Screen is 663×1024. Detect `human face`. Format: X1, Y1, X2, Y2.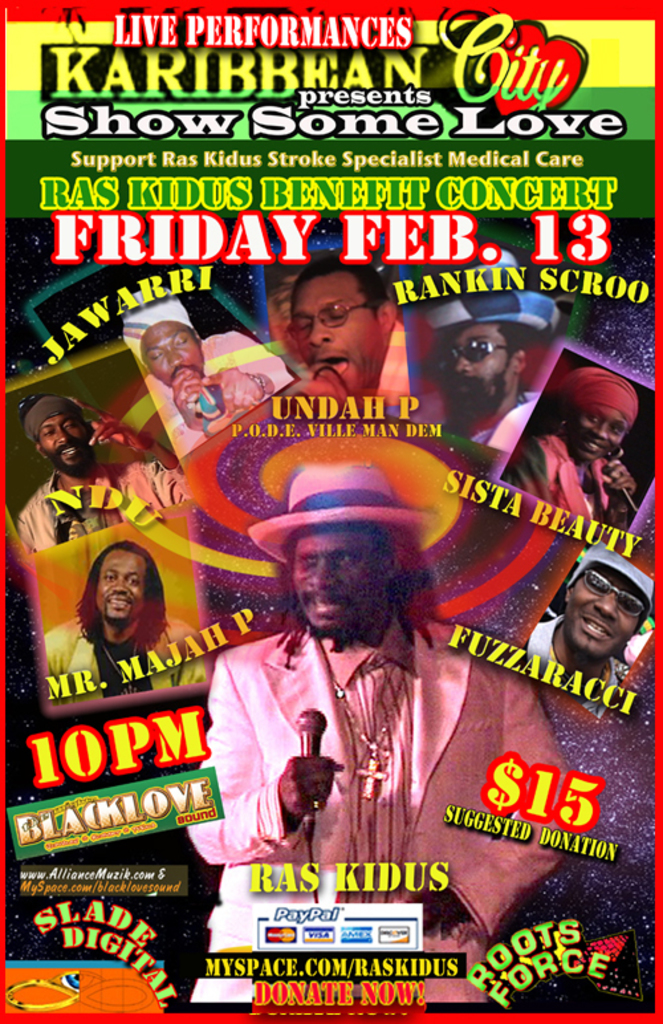
573, 399, 633, 466.
